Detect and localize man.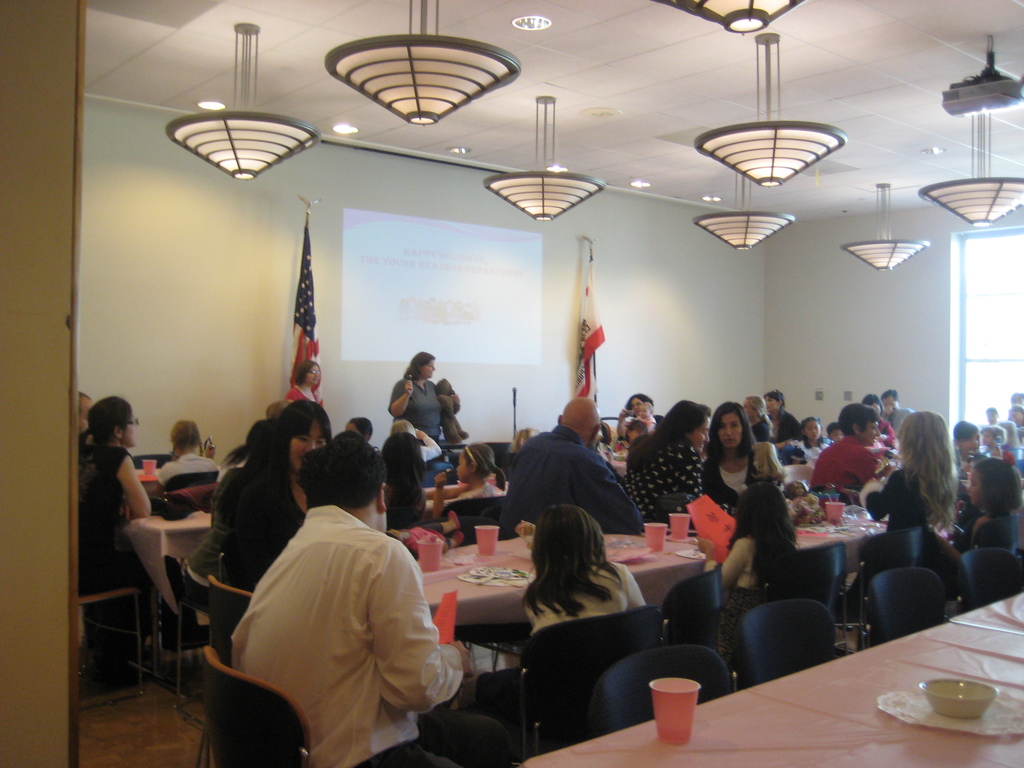
Localized at <box>72,390,99,435</box>.
